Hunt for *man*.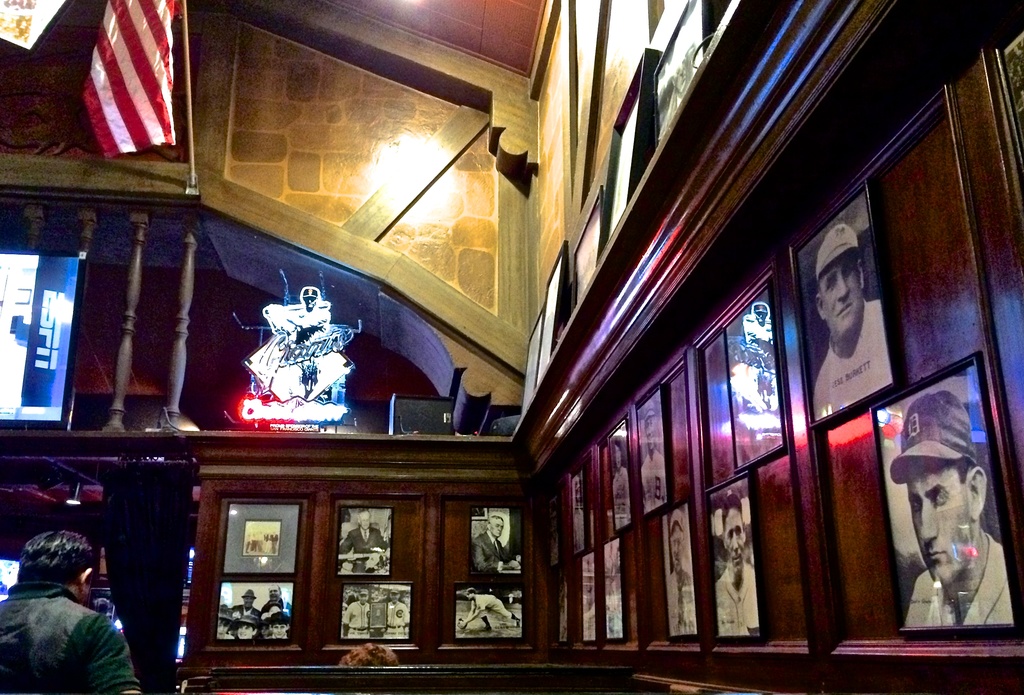
Hunted down at 612:442:632:531.
